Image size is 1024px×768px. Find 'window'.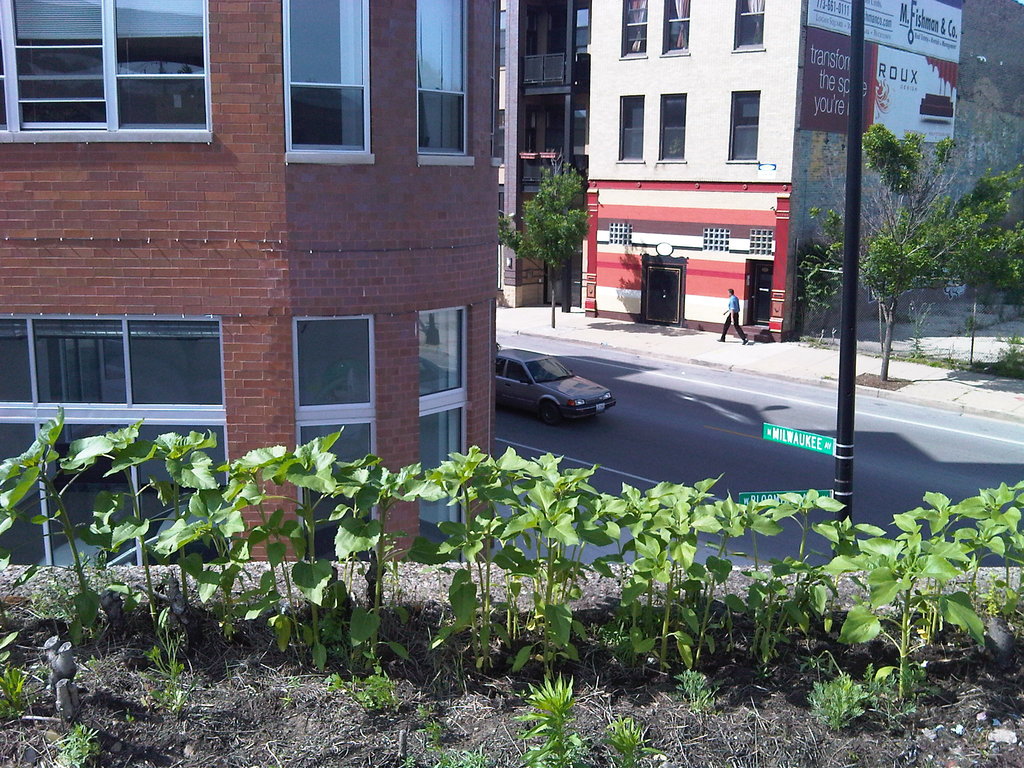
left=410, top=0, right=468, bottom=161.
